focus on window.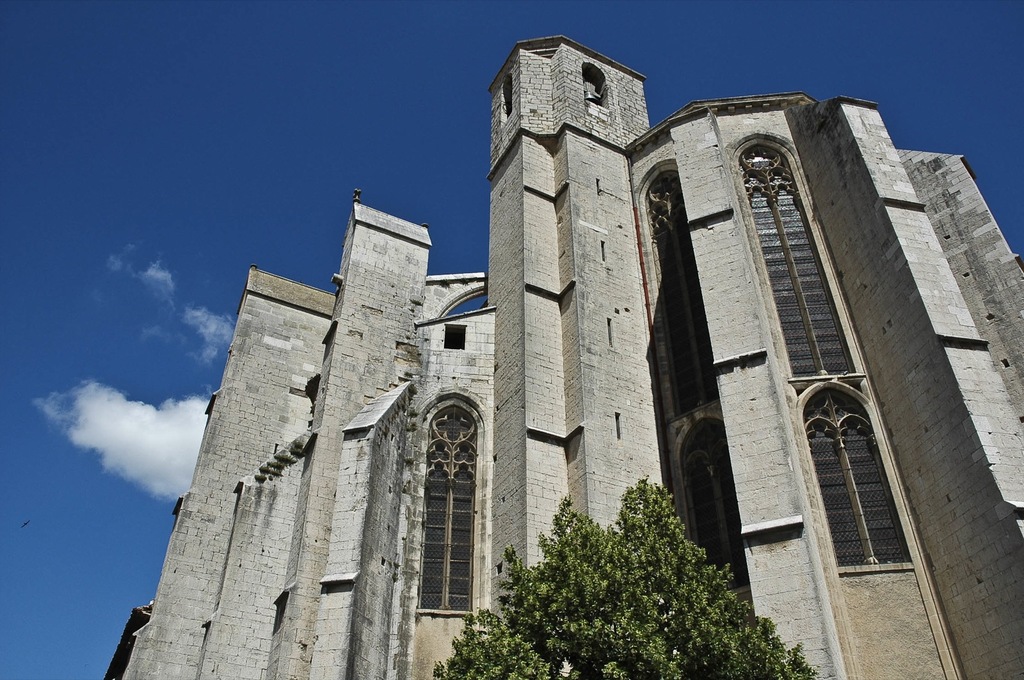
Focused at rect(415, 361, 490, 629).
